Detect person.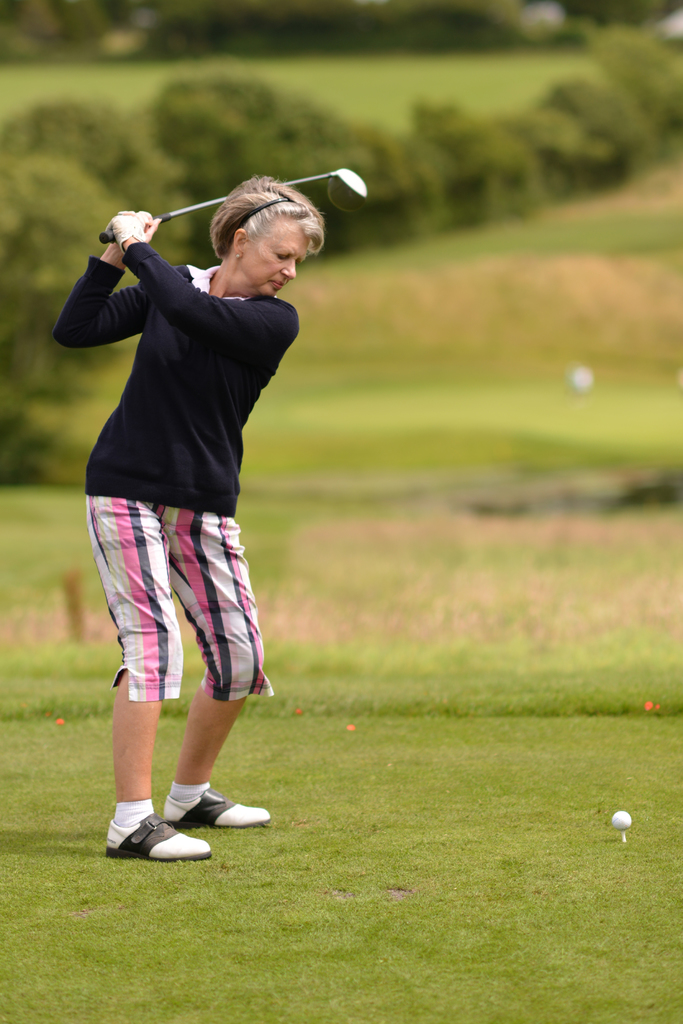
Detected at [left=64, top=147, right=320, bottom=876].
